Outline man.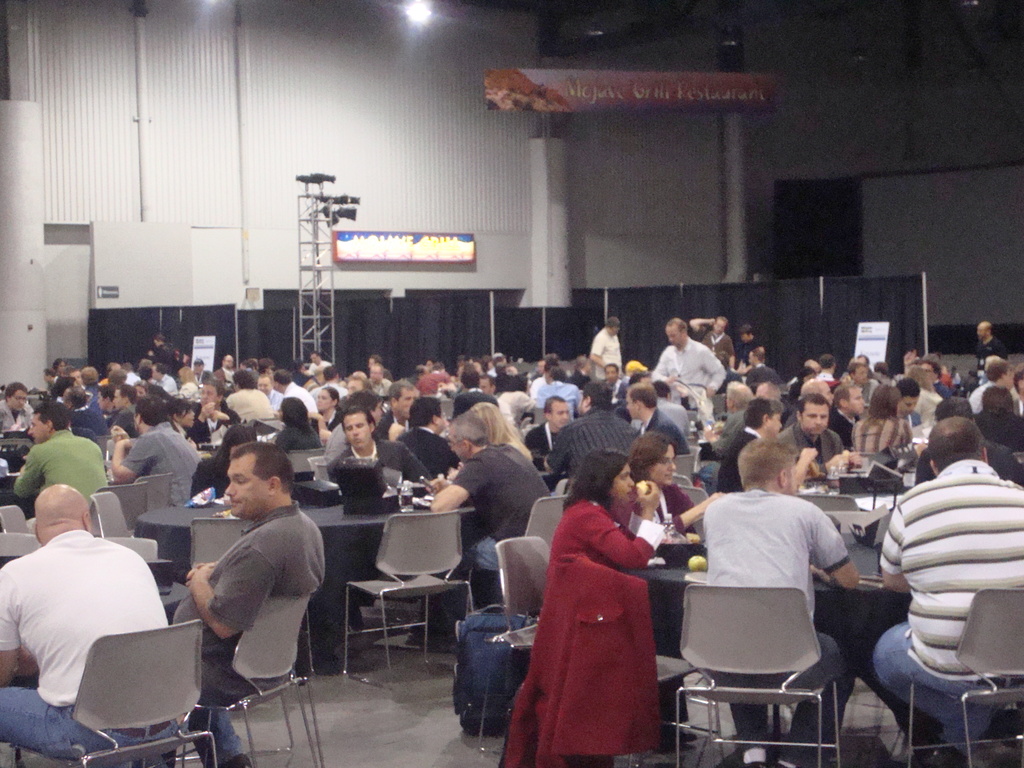
Outline: Rect(68, 367, 81, 385).
